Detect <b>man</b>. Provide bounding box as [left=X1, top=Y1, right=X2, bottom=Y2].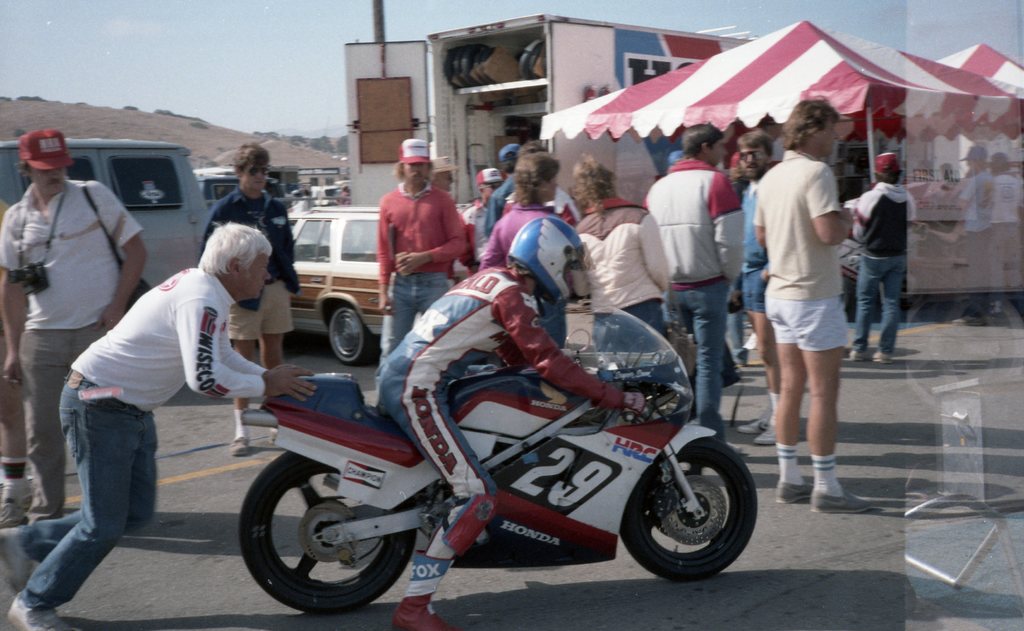
[left=483, top=143, right=517, bottom=236].
